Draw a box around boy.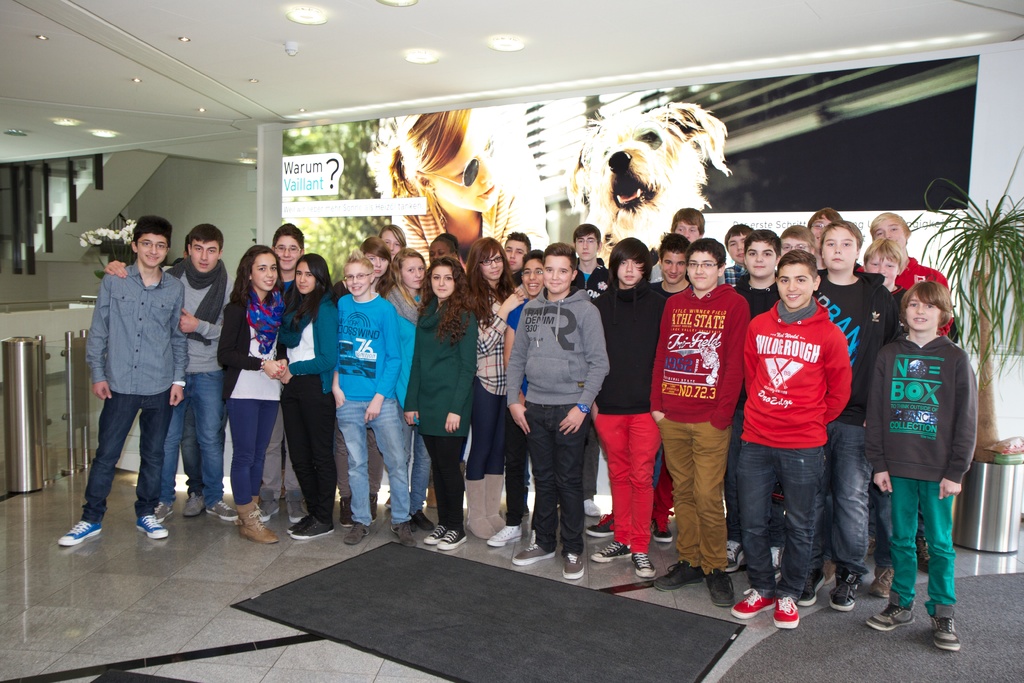
left=105, top=222, right=241, bottom=520.
